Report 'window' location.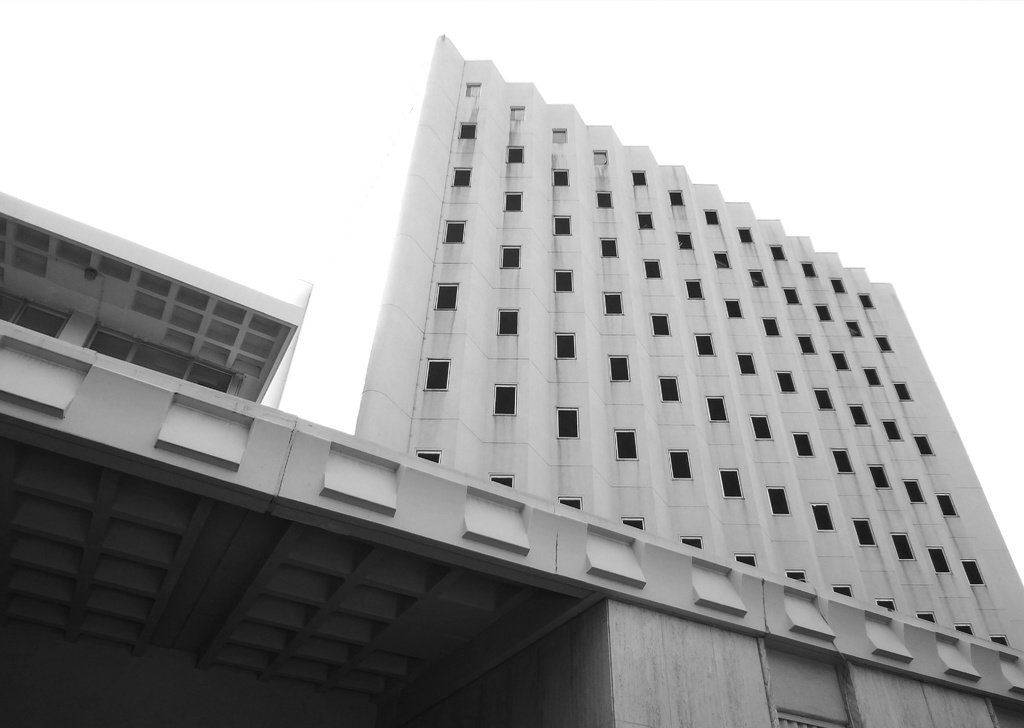
Report: x1=719 y1=466 x2=740 y2=498.
